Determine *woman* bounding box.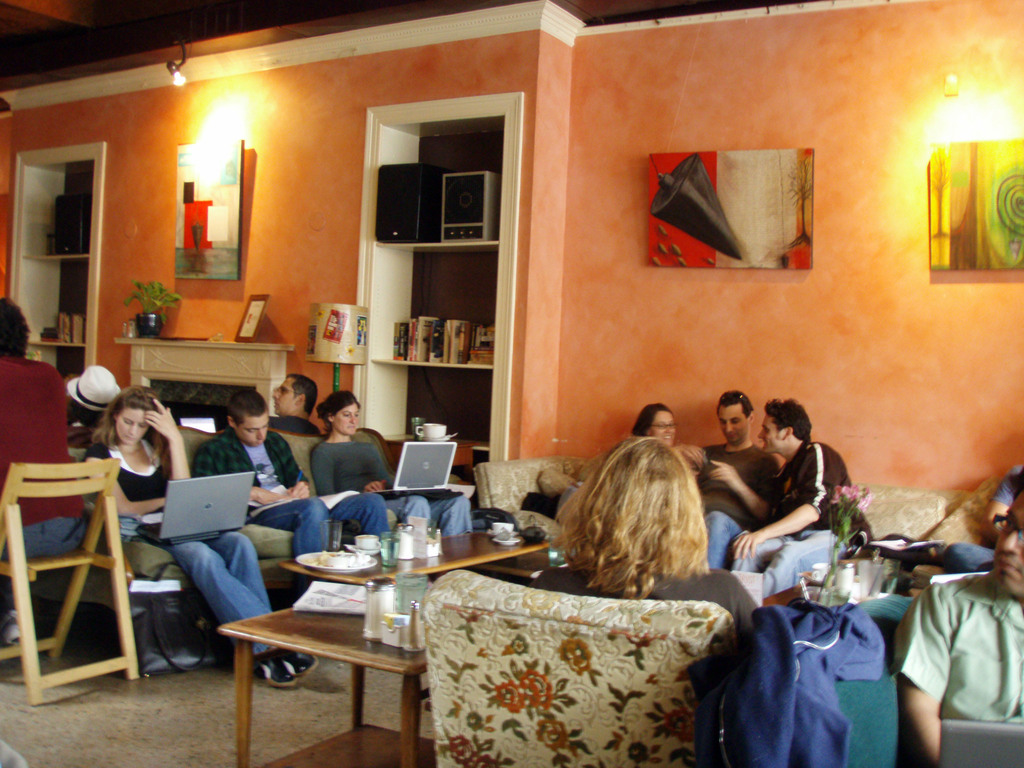
Determined: 628,401,707,485.
